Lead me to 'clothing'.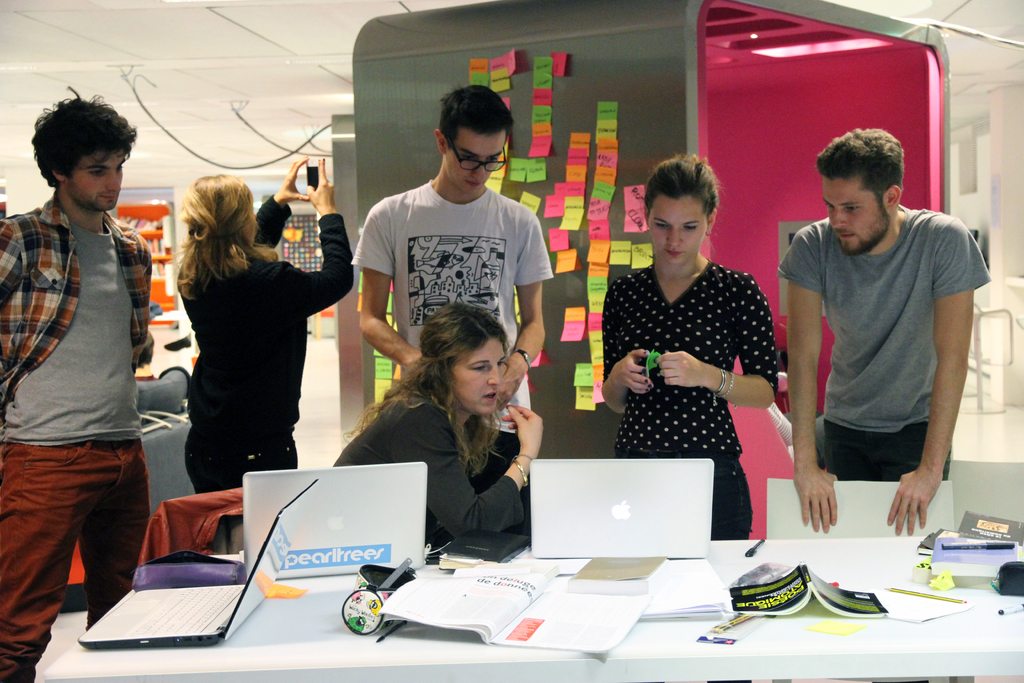
Lead to 177 190 368 483.
